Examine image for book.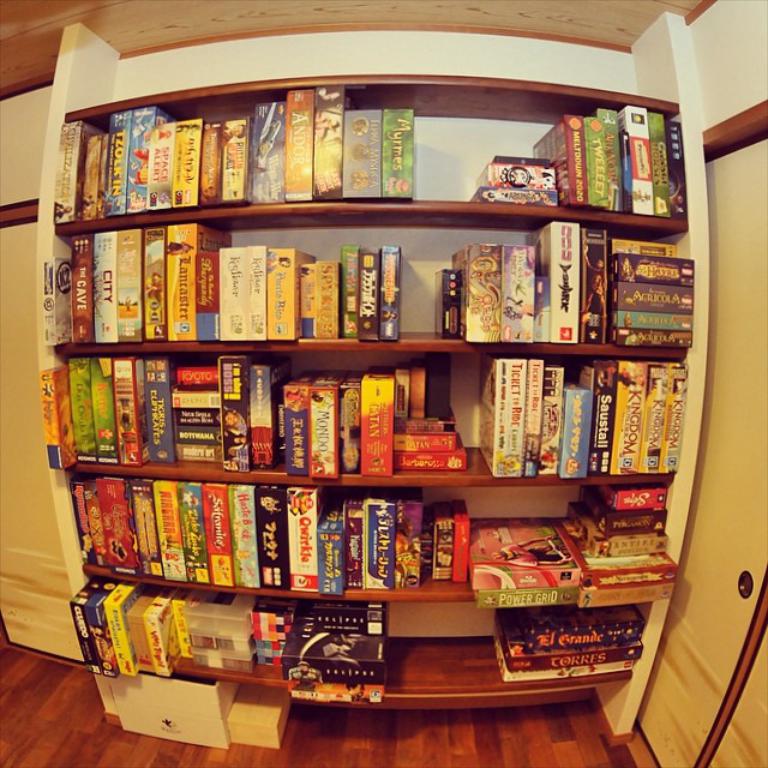
Examination result: [left=652, top=106, right=673, bottom=215].
